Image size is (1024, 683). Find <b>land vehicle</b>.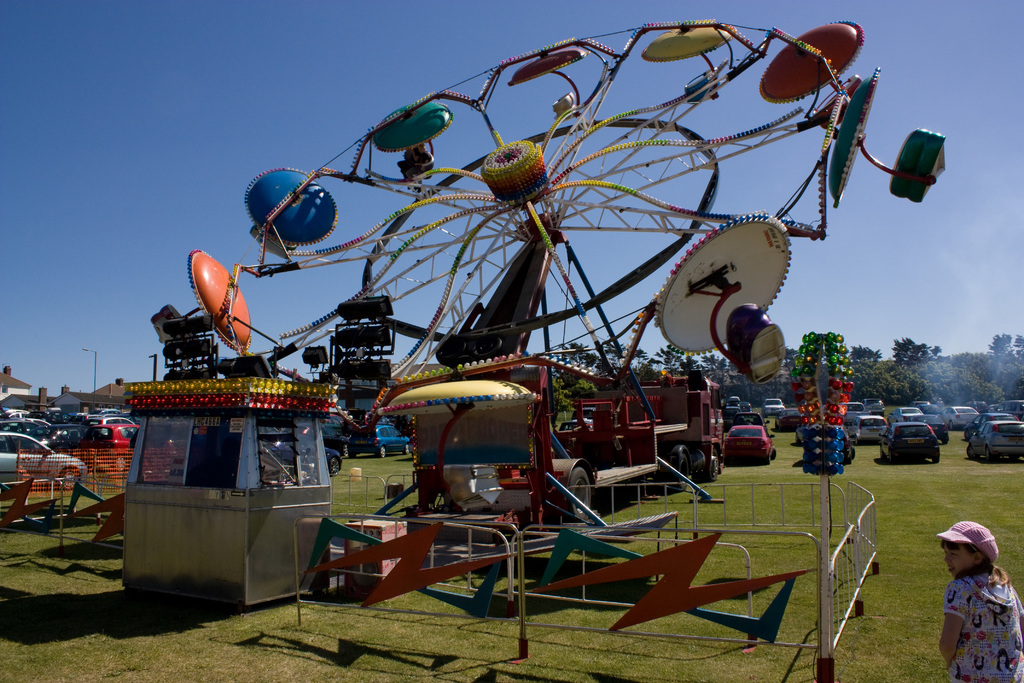
crop(722, 404, 741, 428).
